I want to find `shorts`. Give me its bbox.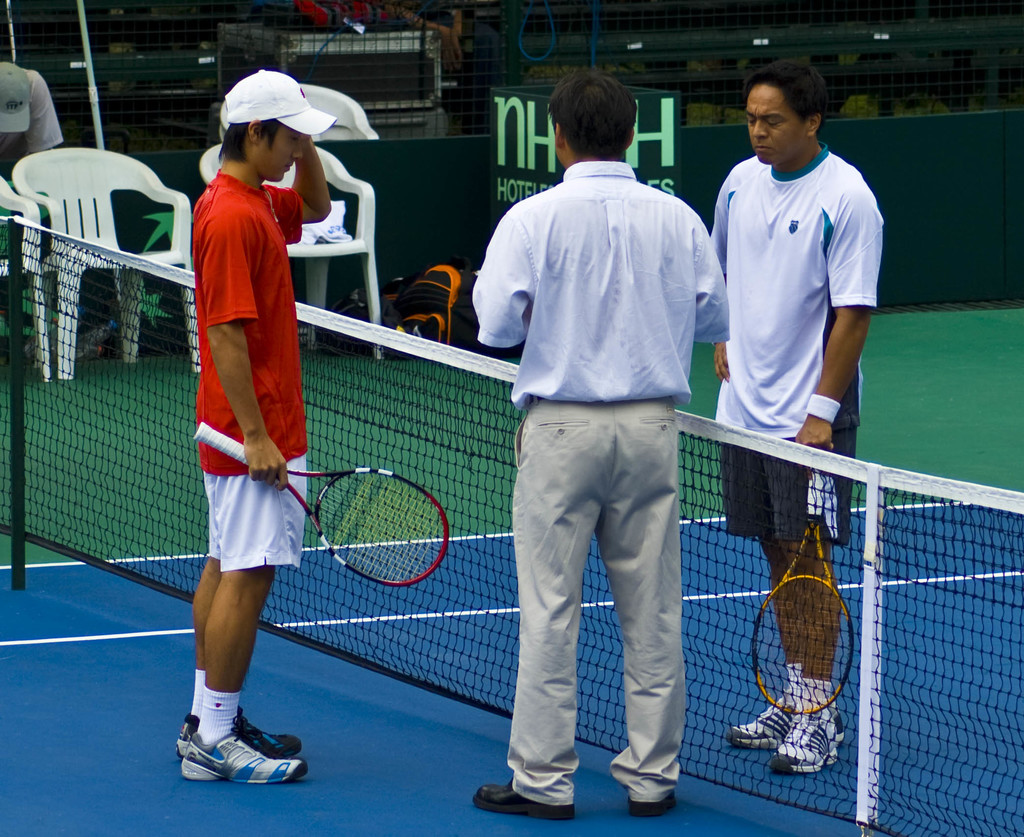
box=[200, 455, 307, 576].
